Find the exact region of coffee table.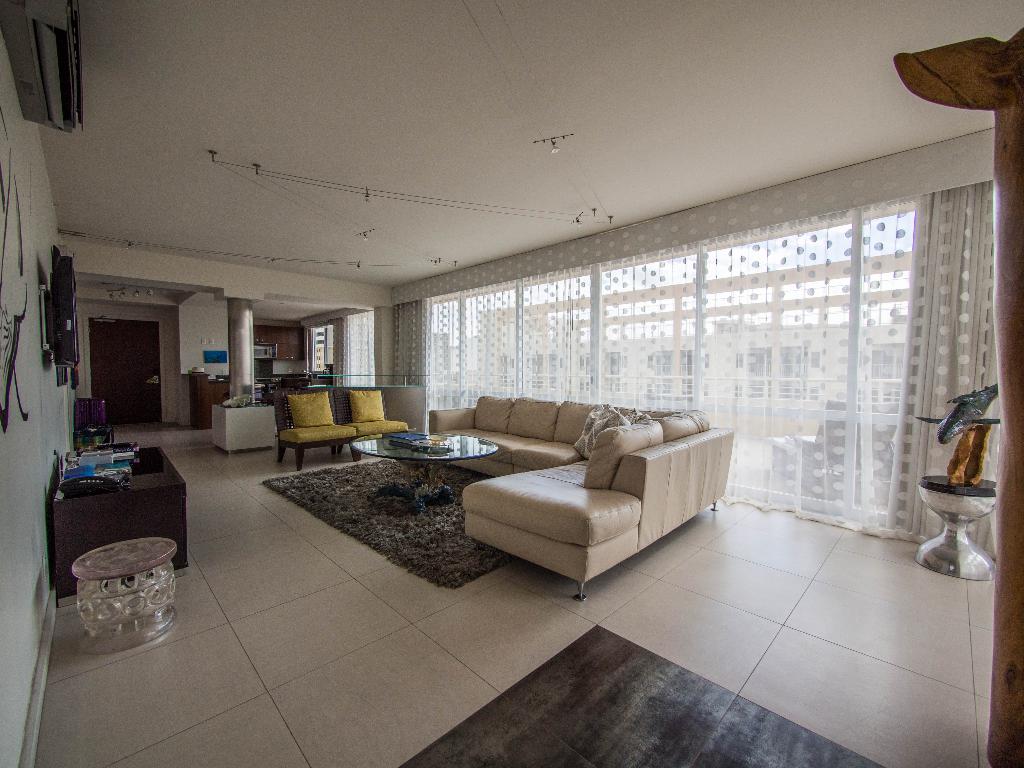
Exact region: x1=918 y1=409 x2=1002 y2=490.
